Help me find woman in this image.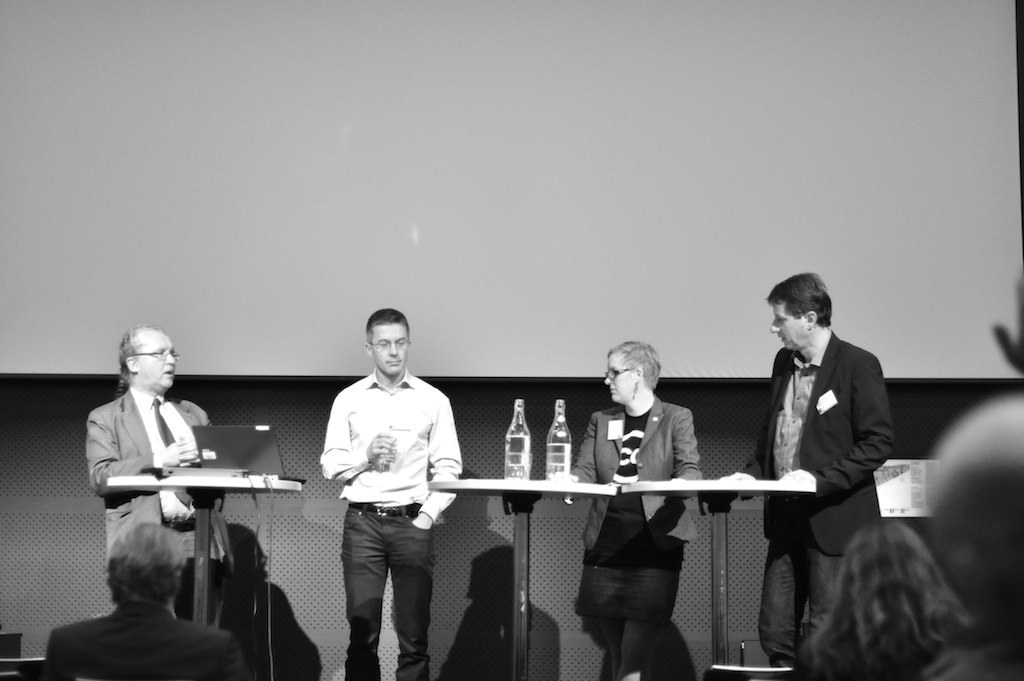
Found it: x1=564 y1=338 x2=704 y2=680.
